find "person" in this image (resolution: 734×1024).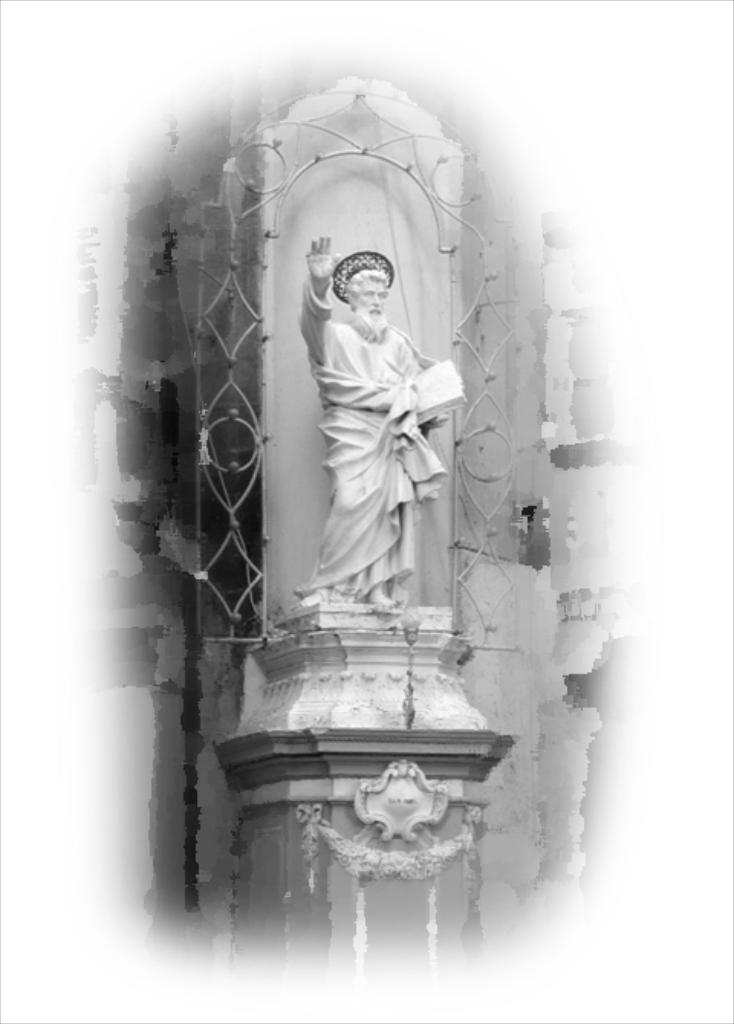
pyautogui.locateOnScreen(295, 232, 439, 611).
